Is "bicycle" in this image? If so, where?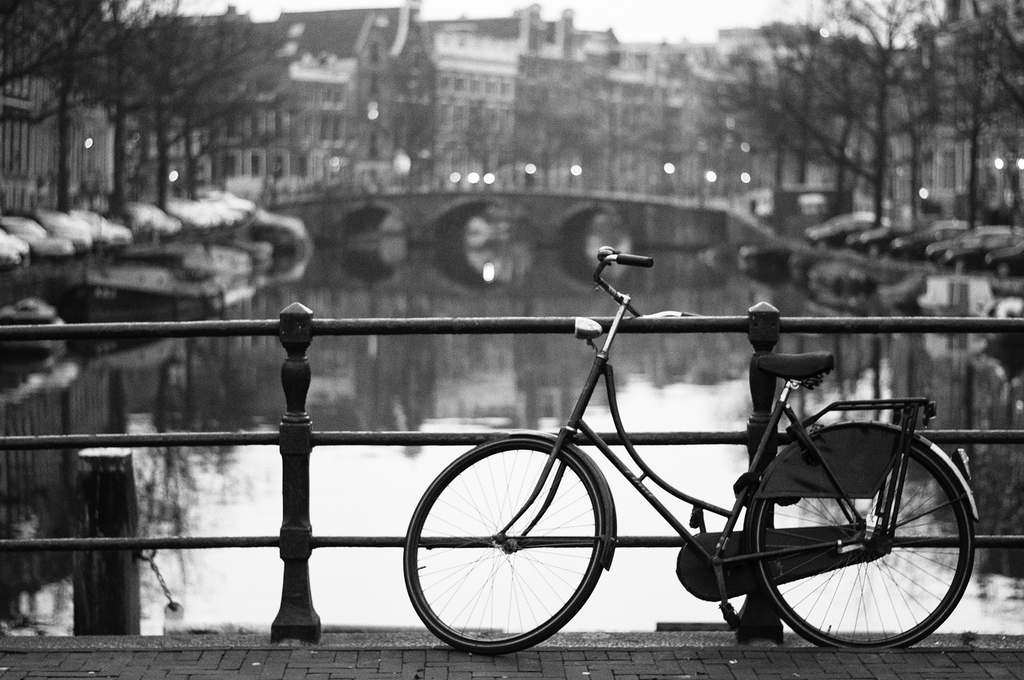
Yes, at locate(410, 234, 976, 668).
